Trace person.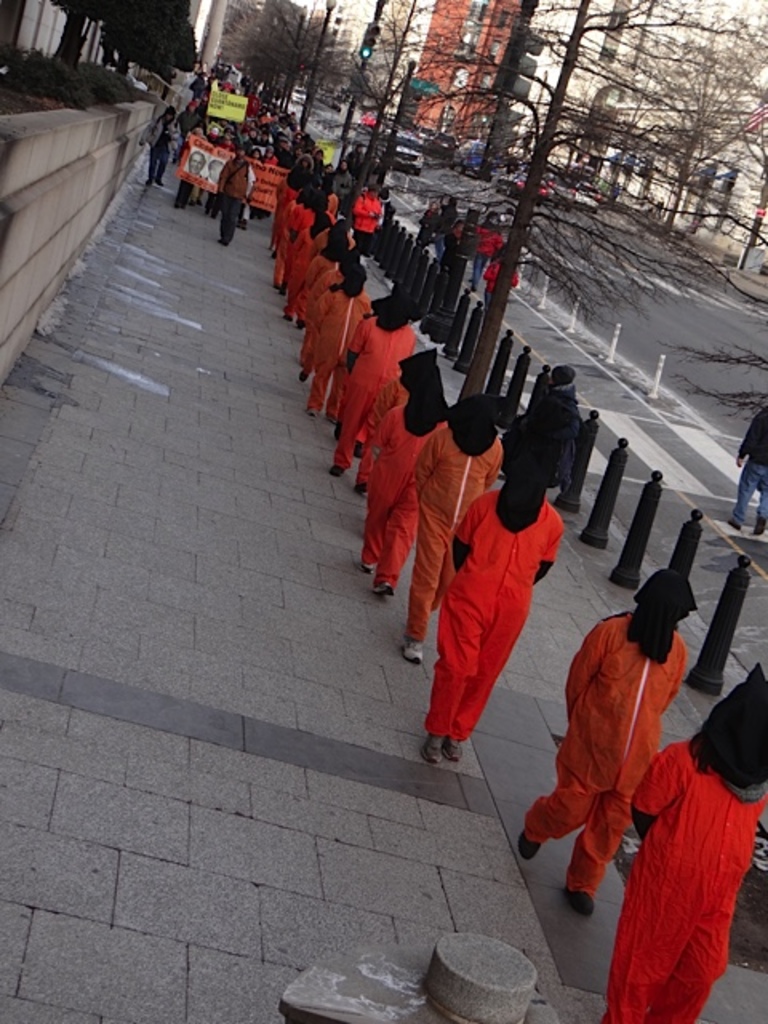
Traced to (301, 256, 363, 381).
